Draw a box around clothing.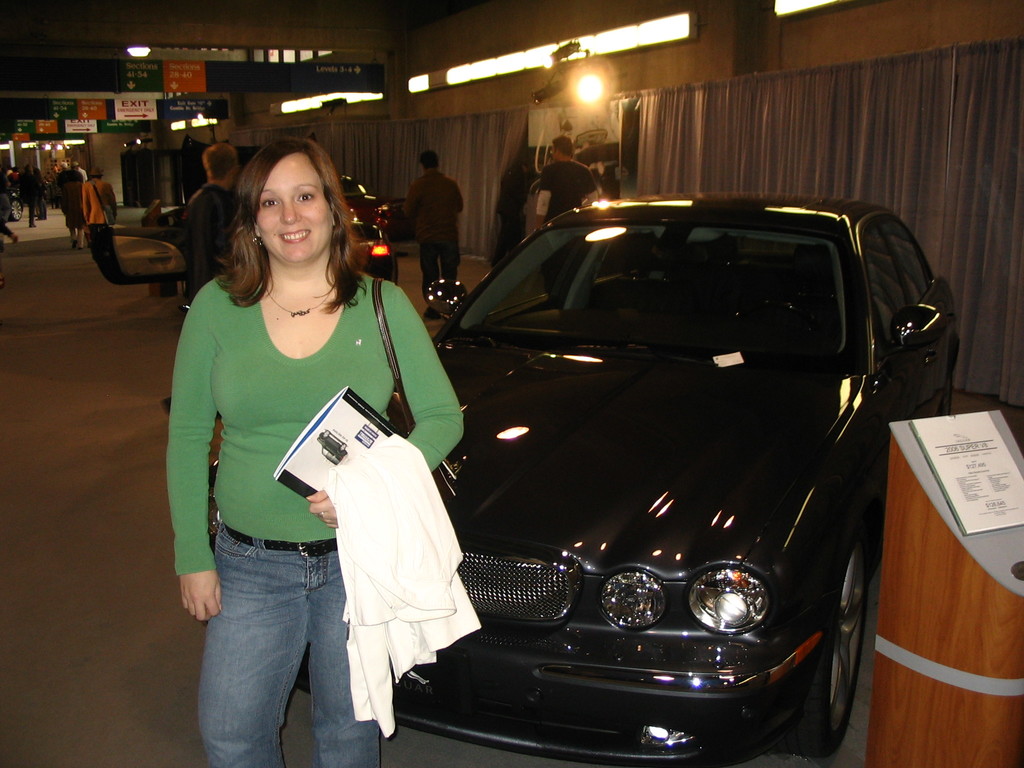
[left=16, top=169, right=40, bottom=233].
